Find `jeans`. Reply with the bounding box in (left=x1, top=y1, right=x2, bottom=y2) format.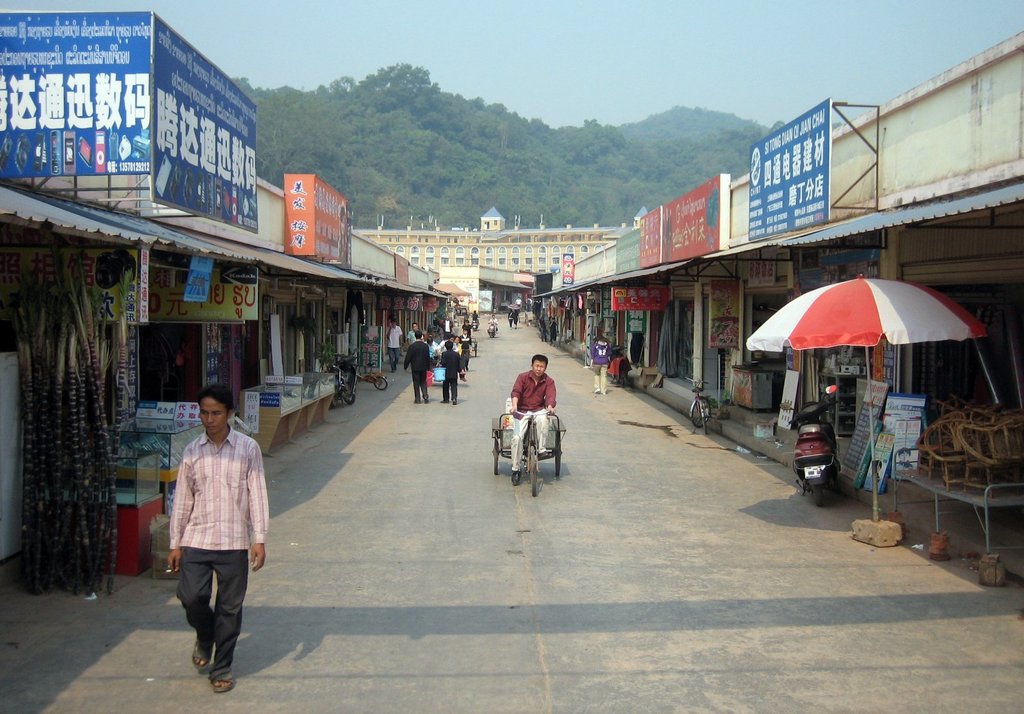
(left=177, top=546, right=255, bottom=669).
